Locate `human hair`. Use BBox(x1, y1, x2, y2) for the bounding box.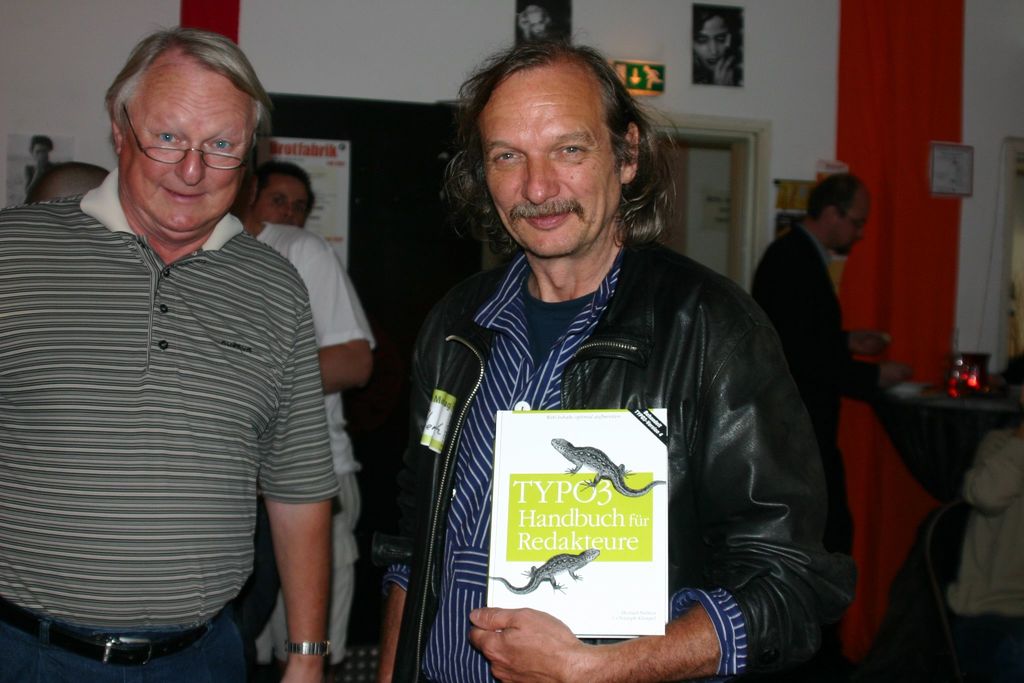
BBox(250, 157, 315, 204).
